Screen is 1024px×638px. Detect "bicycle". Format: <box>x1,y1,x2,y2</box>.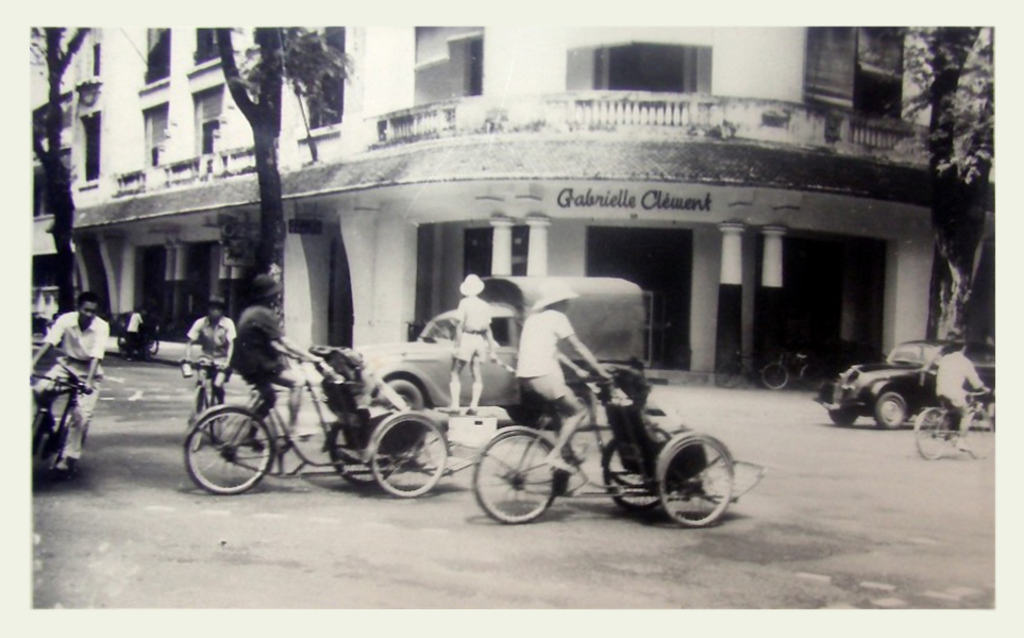
<box>910,385,996,465</box>.
